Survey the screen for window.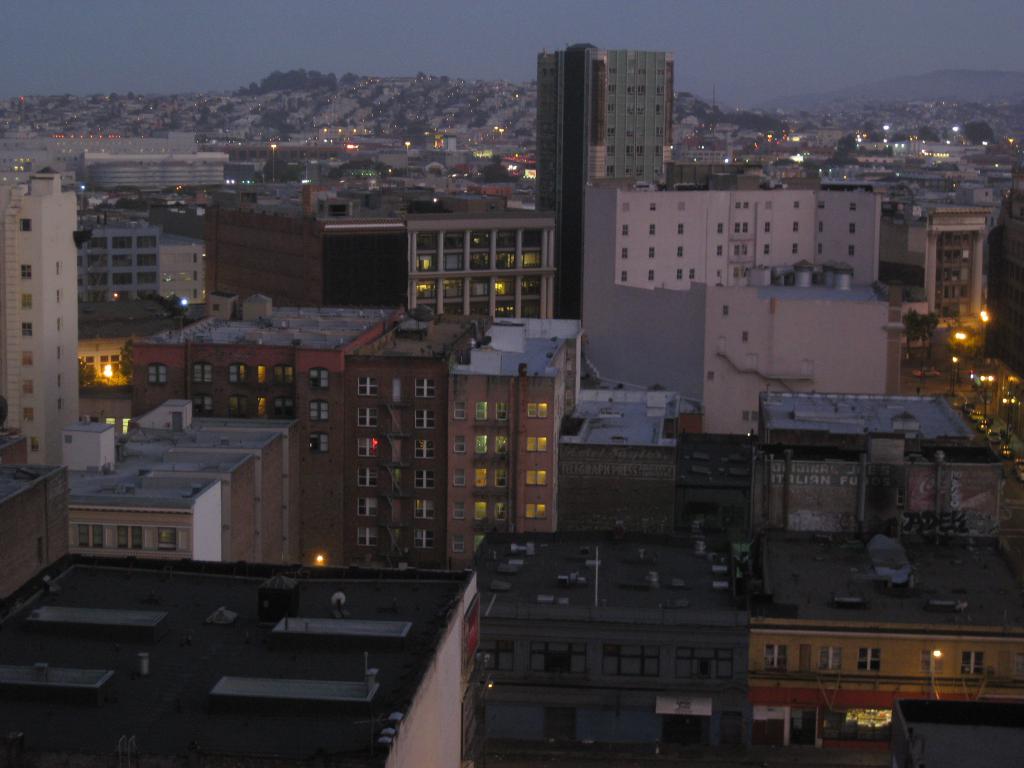
Survey found: 414:373:435:399.
